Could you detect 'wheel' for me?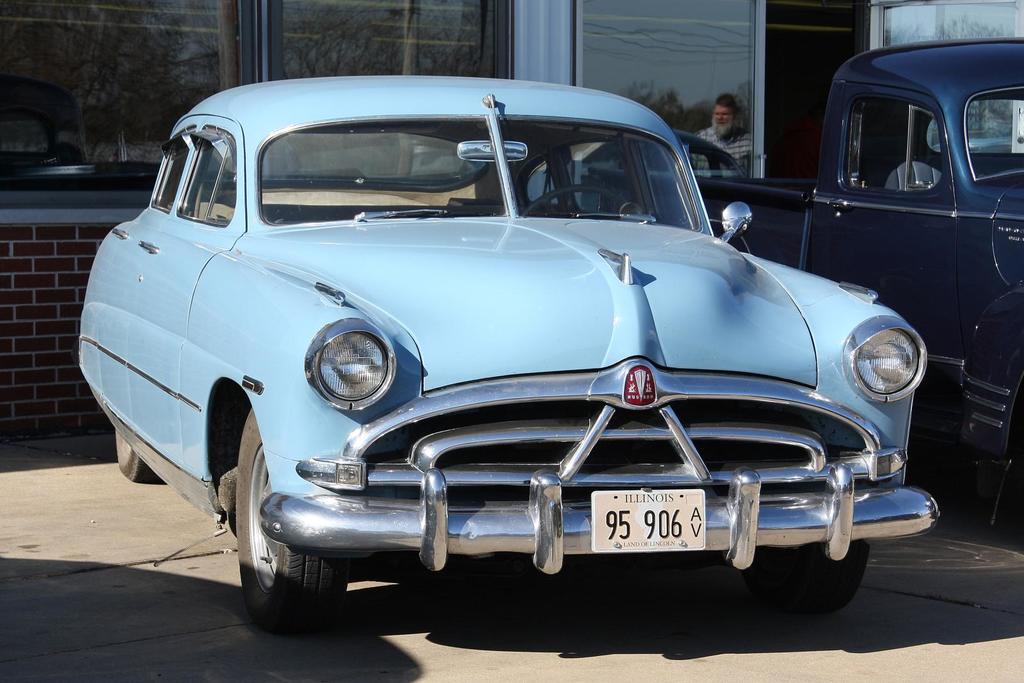
Detection result: (520,186,621,218).
